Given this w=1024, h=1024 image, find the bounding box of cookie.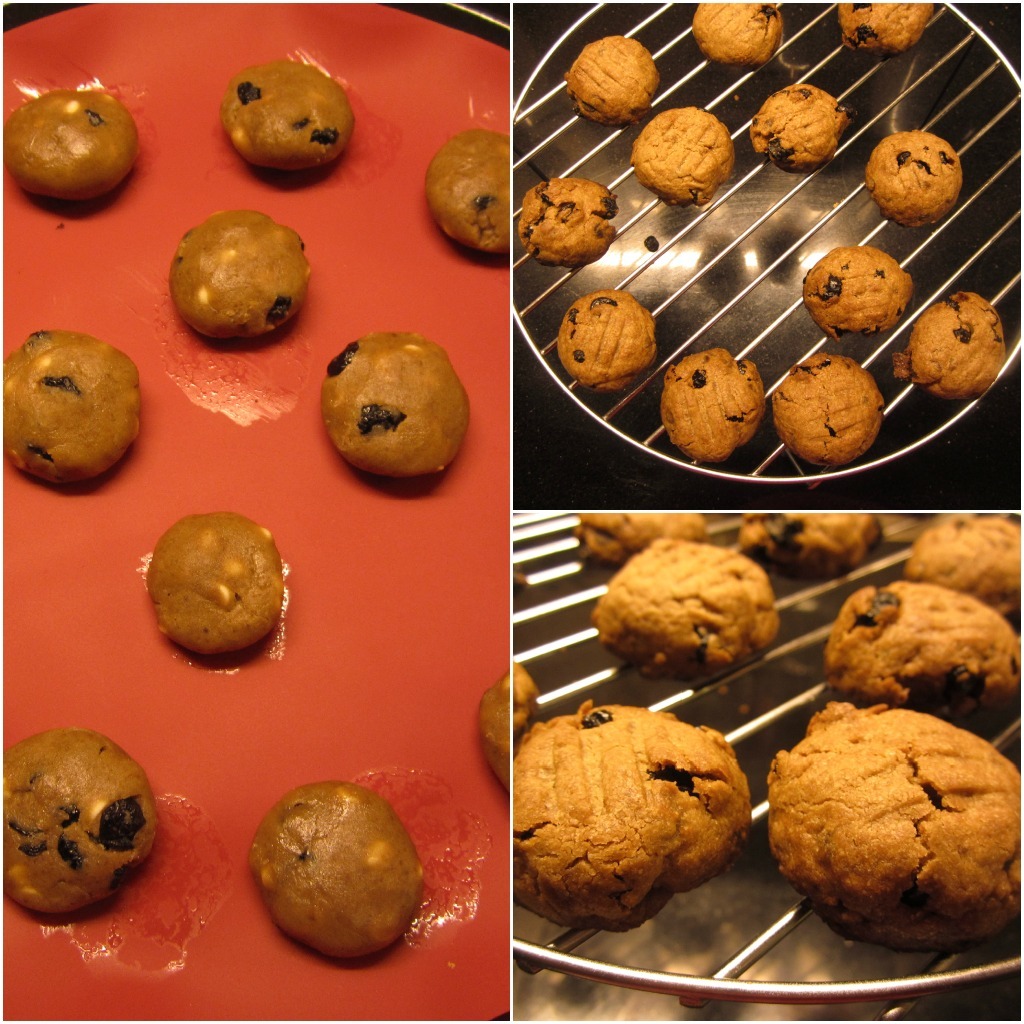
[864, 128, 961, 226].
